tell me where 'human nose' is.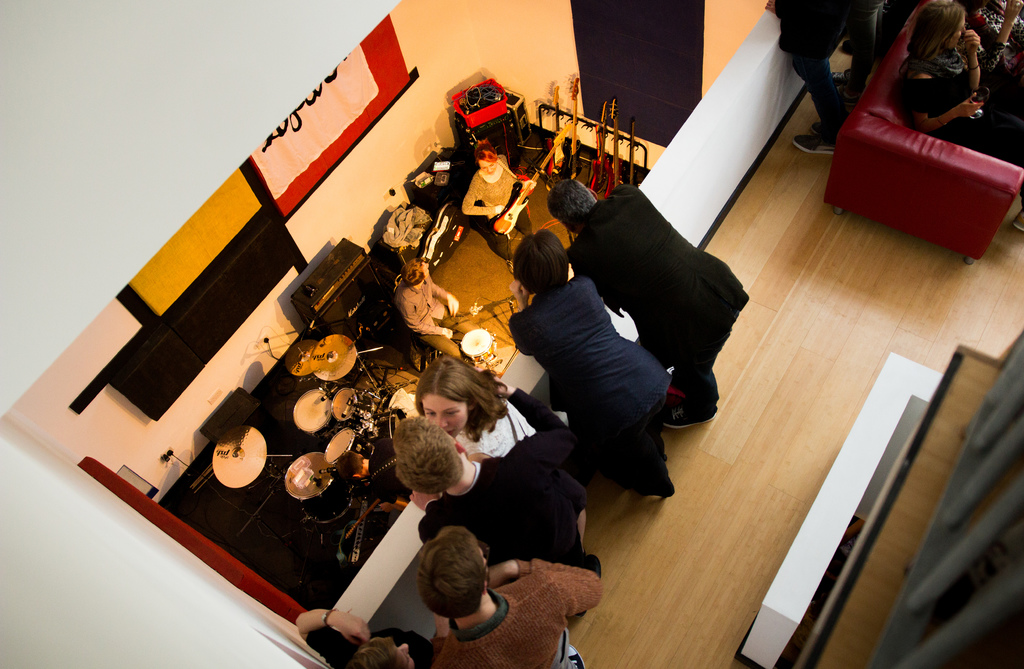
'human nose' is at box=[425, 263, 430, 268].
